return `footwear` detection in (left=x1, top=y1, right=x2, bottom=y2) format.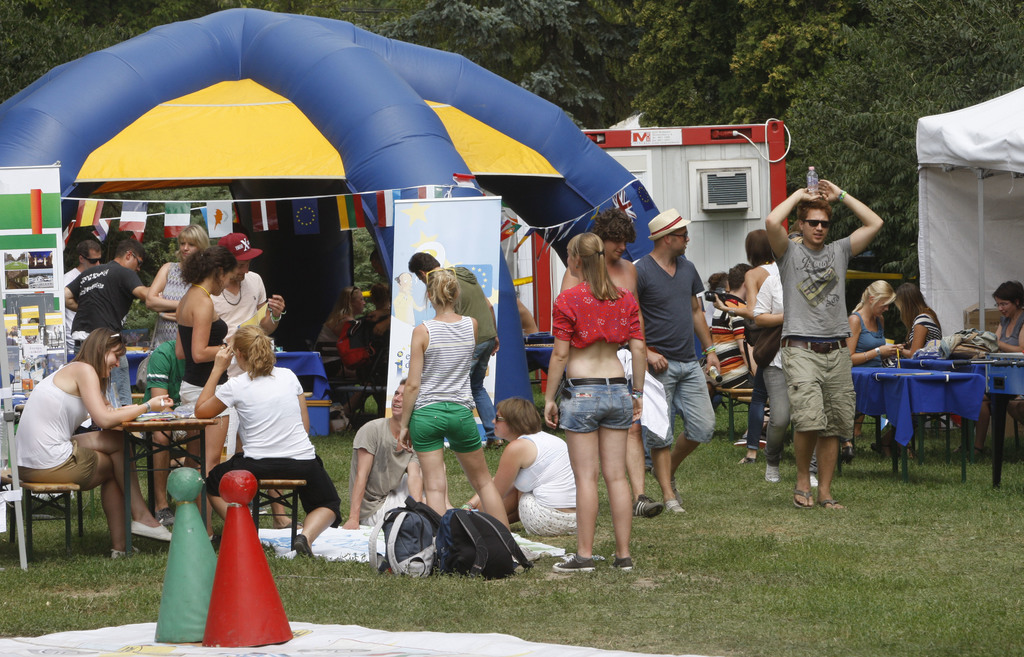
(left=276, top=520, right=305, bottom=530).
